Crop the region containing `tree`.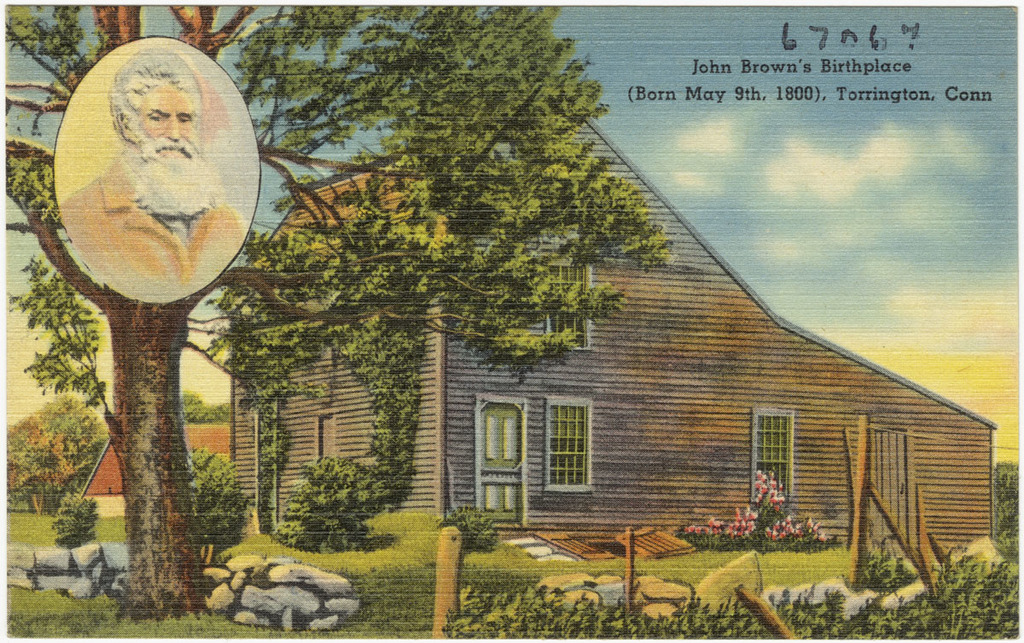
Crop region: <region>78, 0, 725, 551</region>.
